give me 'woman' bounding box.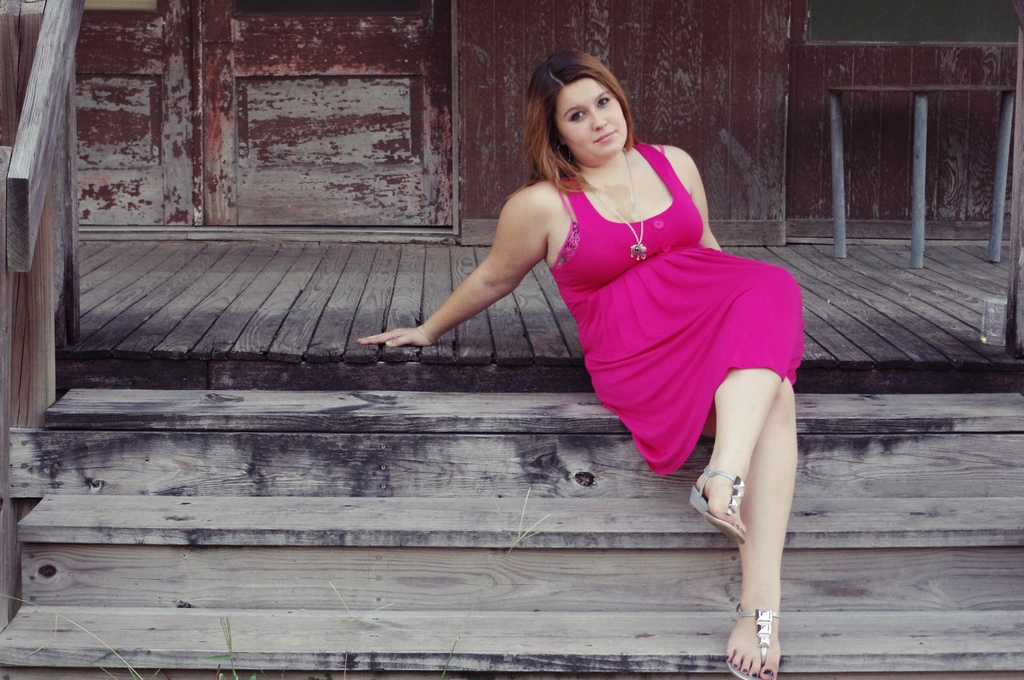
[432,65,808,573].
